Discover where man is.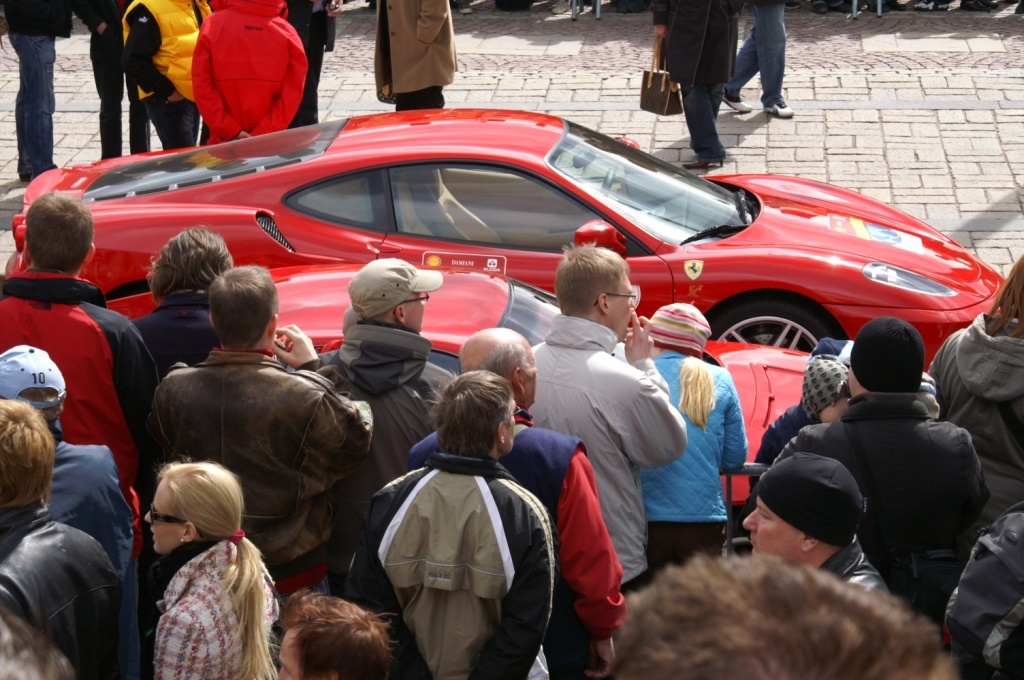
Discovered at crop(519, 231, 708, 589).
